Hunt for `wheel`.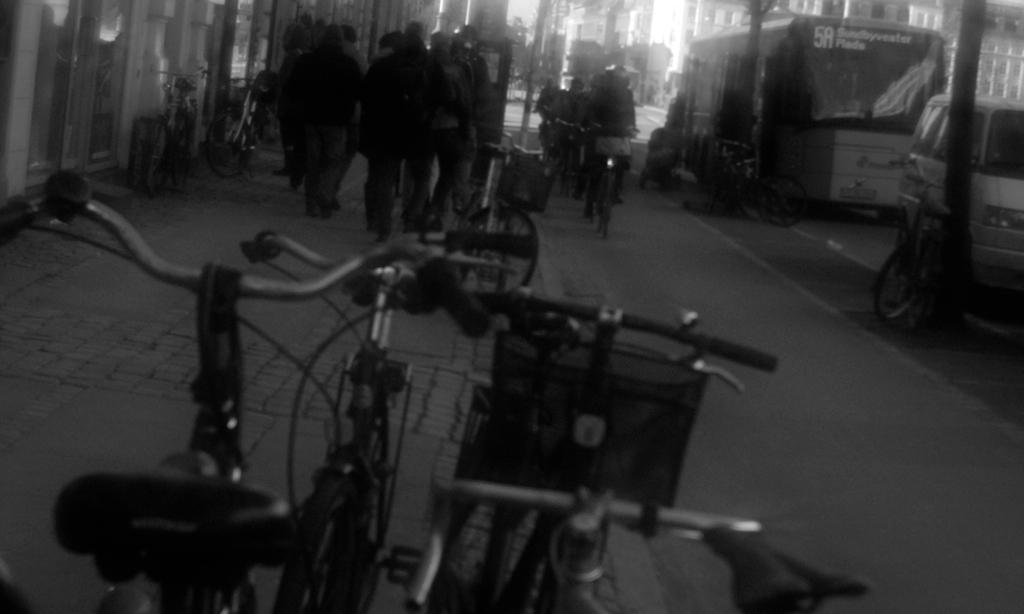
Hunted down at left=586, top=161, right=612, bottom=229.
